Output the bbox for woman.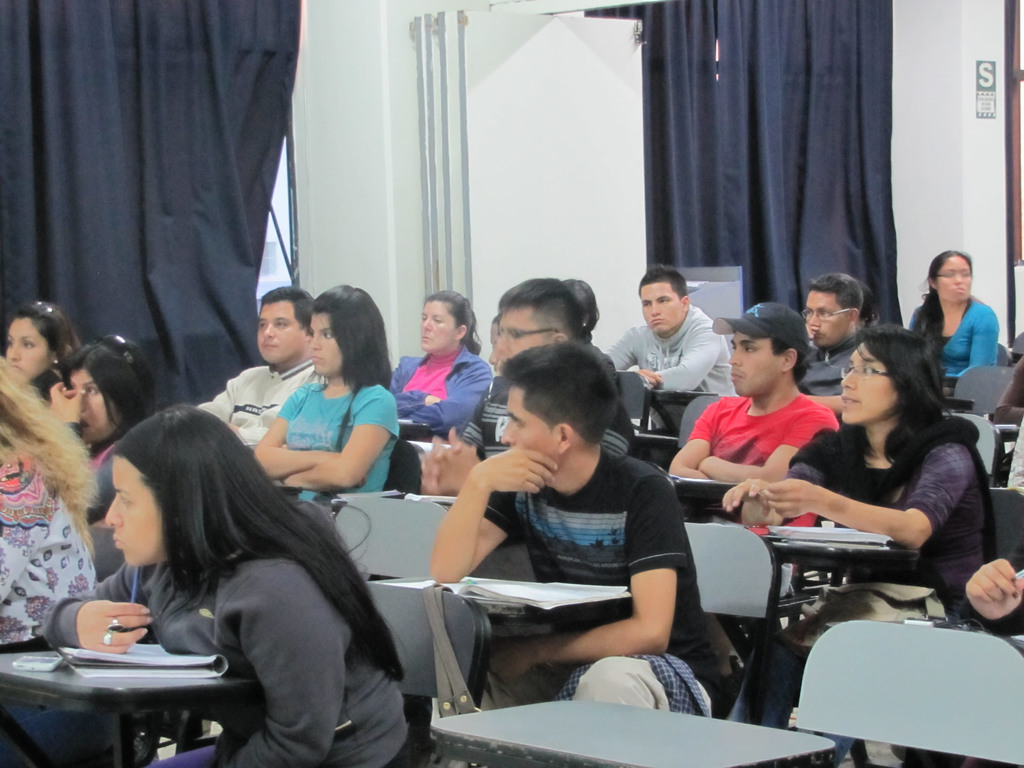
(x1=774, y1=307, x2=991, y2=702).
